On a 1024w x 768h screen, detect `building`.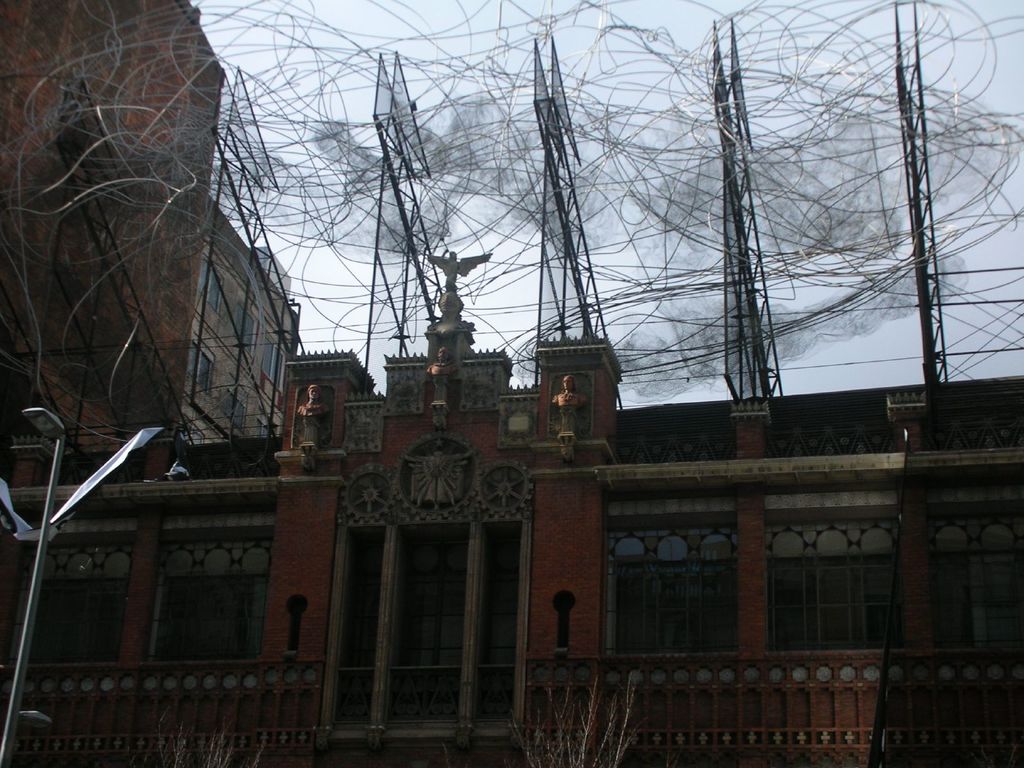
select_region(0, 0, 227, 435).
